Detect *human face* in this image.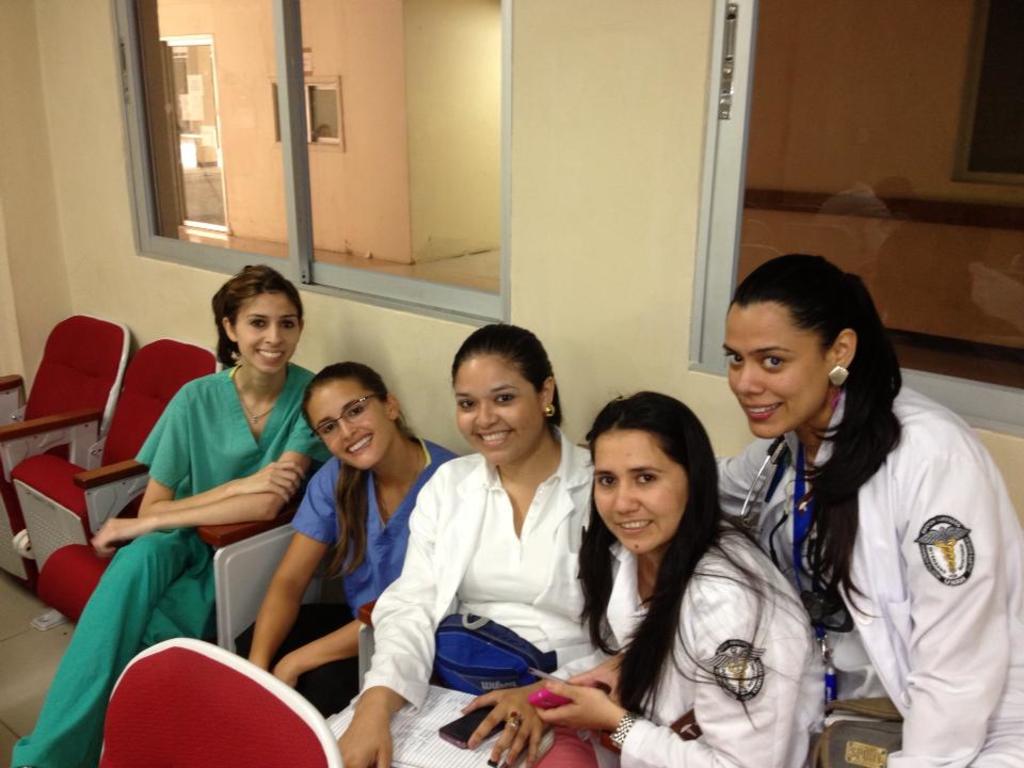
Detection: bbox(707, 292, 831, 441).
